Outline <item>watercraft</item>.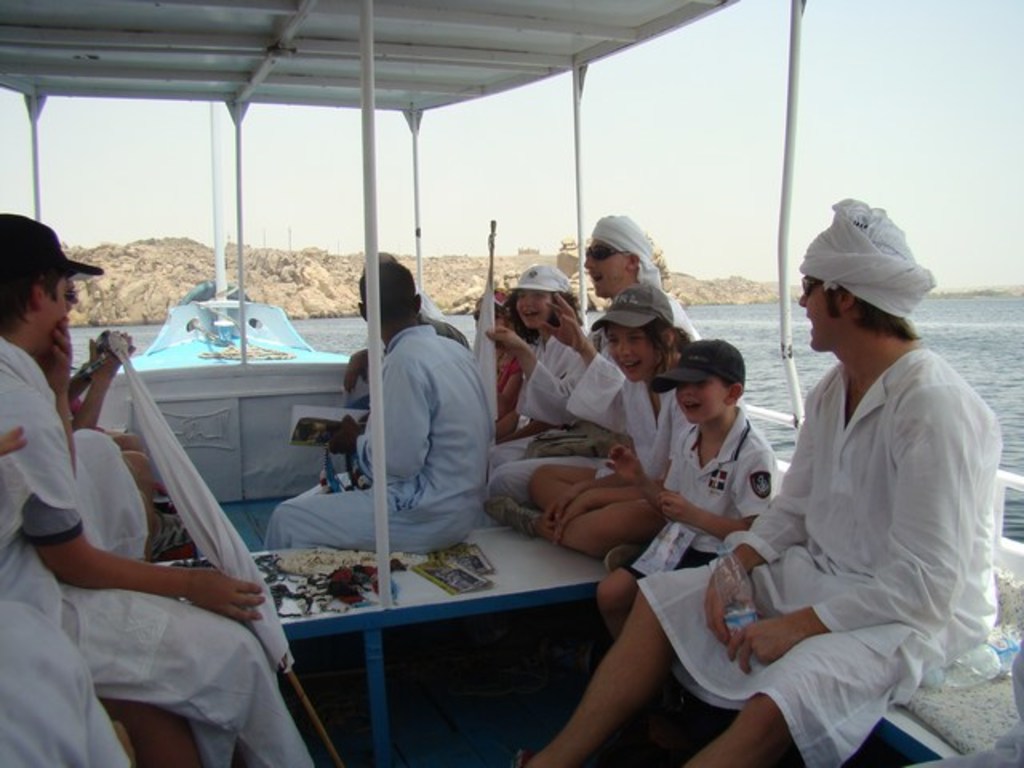
Outline: [left=0, top=3, right=1022, bottom=766].
